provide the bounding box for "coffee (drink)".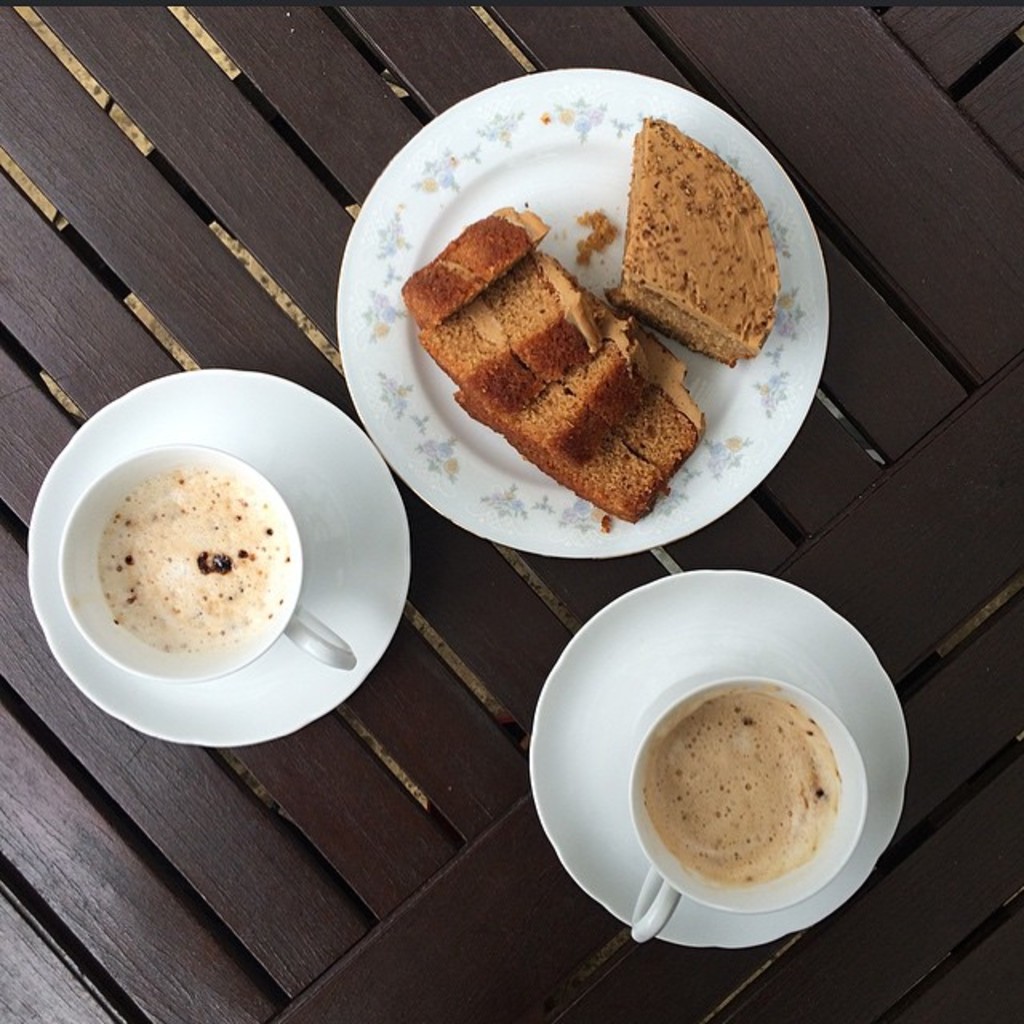
<region>645, 696, 850, 877</region>.
